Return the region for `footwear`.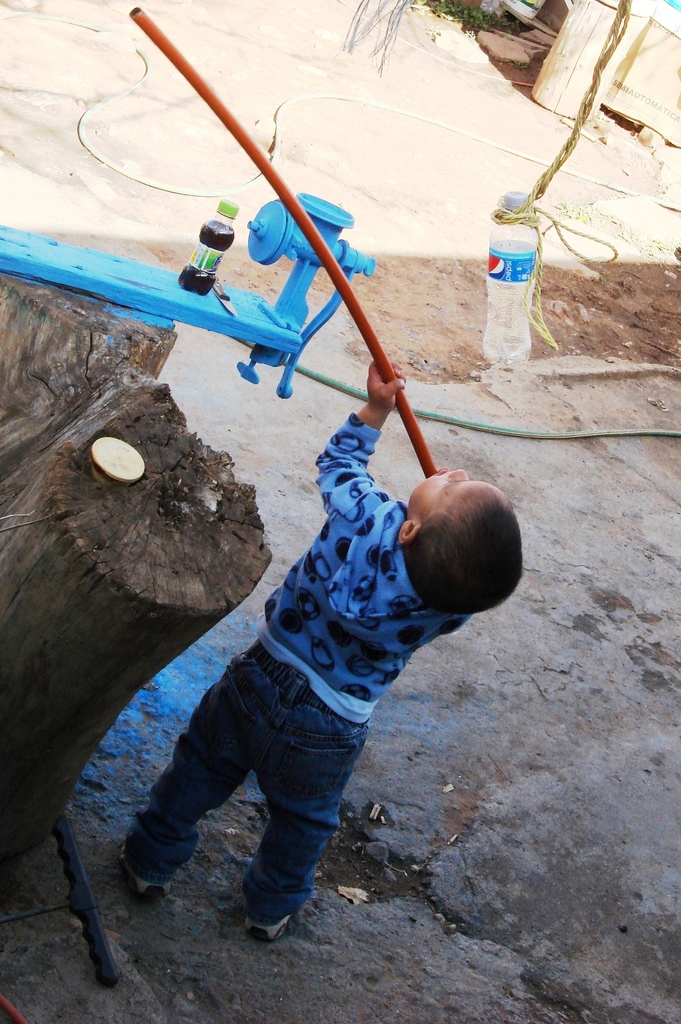
[x1=243, y1=913, x2=290, y2=942].
